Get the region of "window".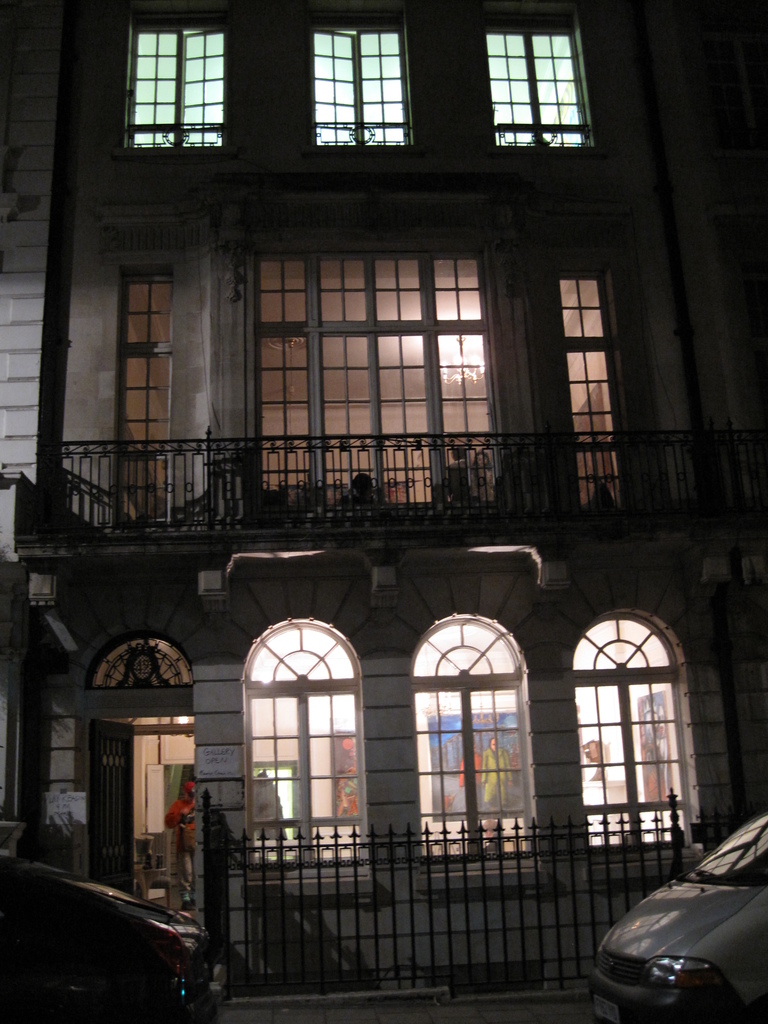
box=[480, 29, 597, 152].
